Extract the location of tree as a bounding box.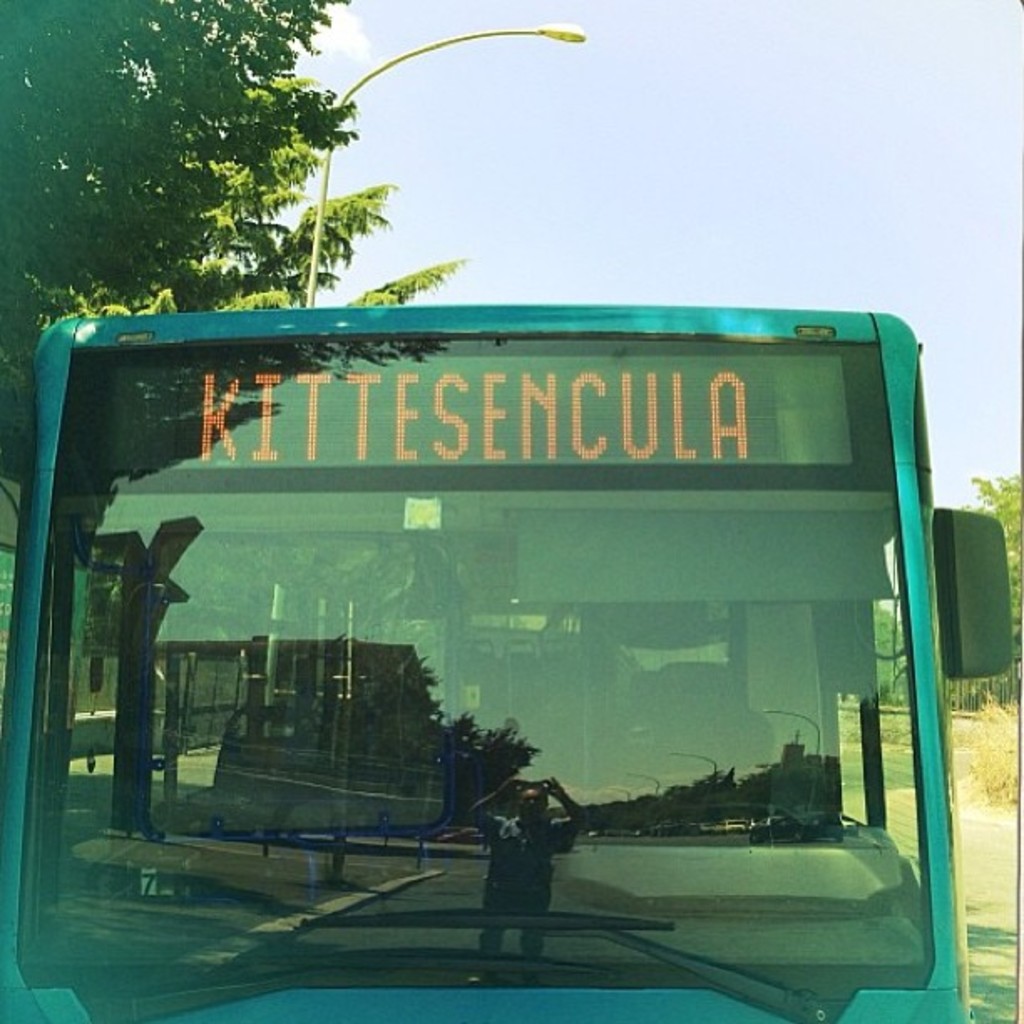
pyautogui.locateOnScreen(10, 27, 462, 331).
